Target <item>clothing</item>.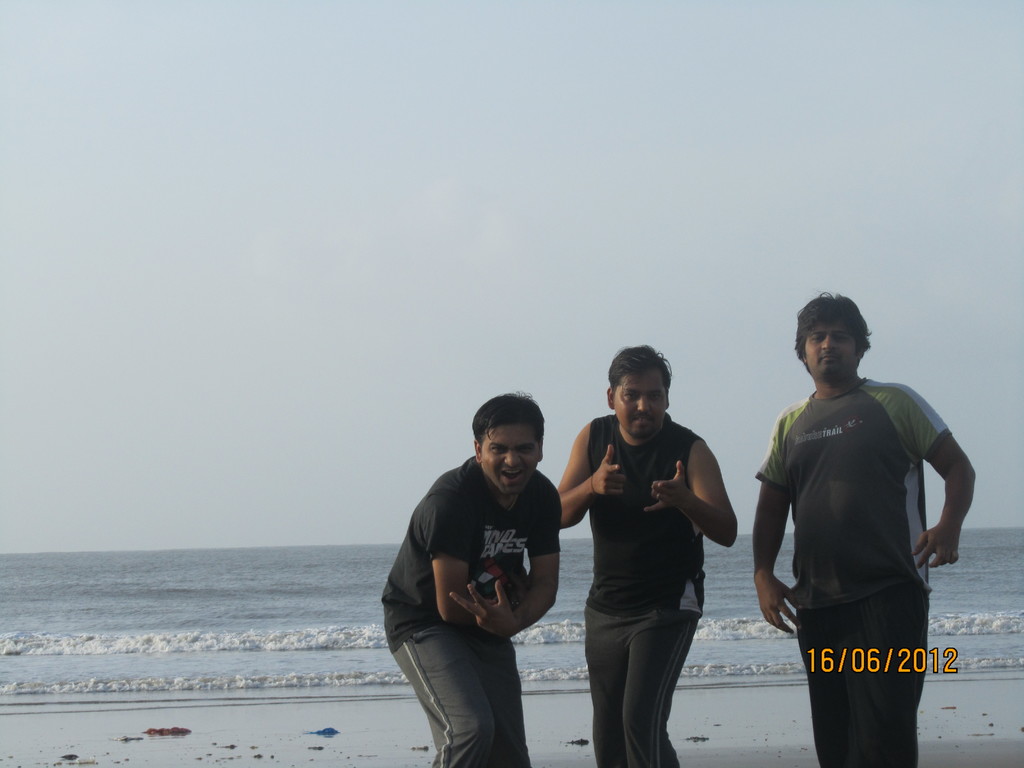
Target region: [754,366,951,767].
